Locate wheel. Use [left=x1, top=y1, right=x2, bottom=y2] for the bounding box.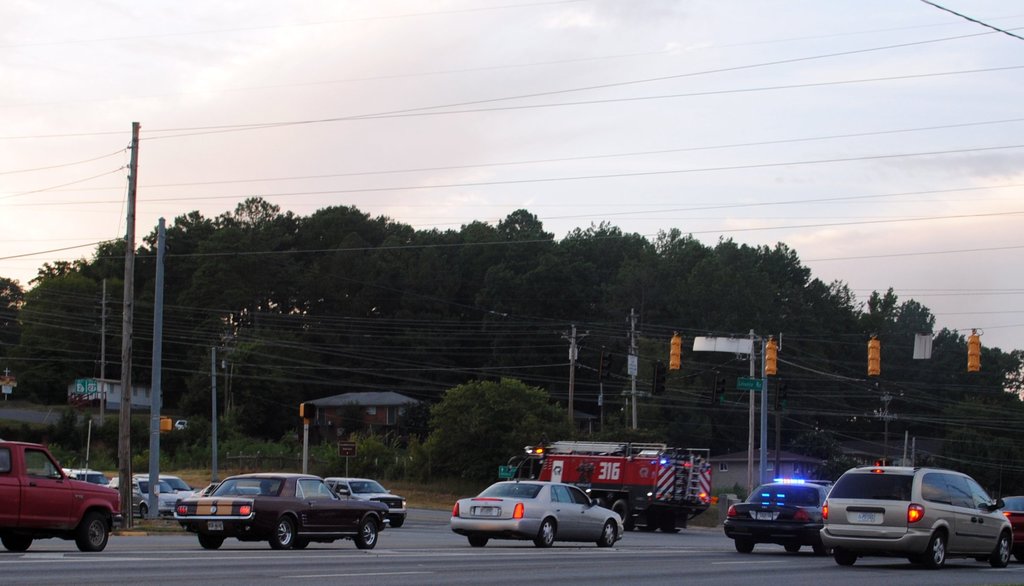
[left=470, top=537, right=488, bottom=548].
